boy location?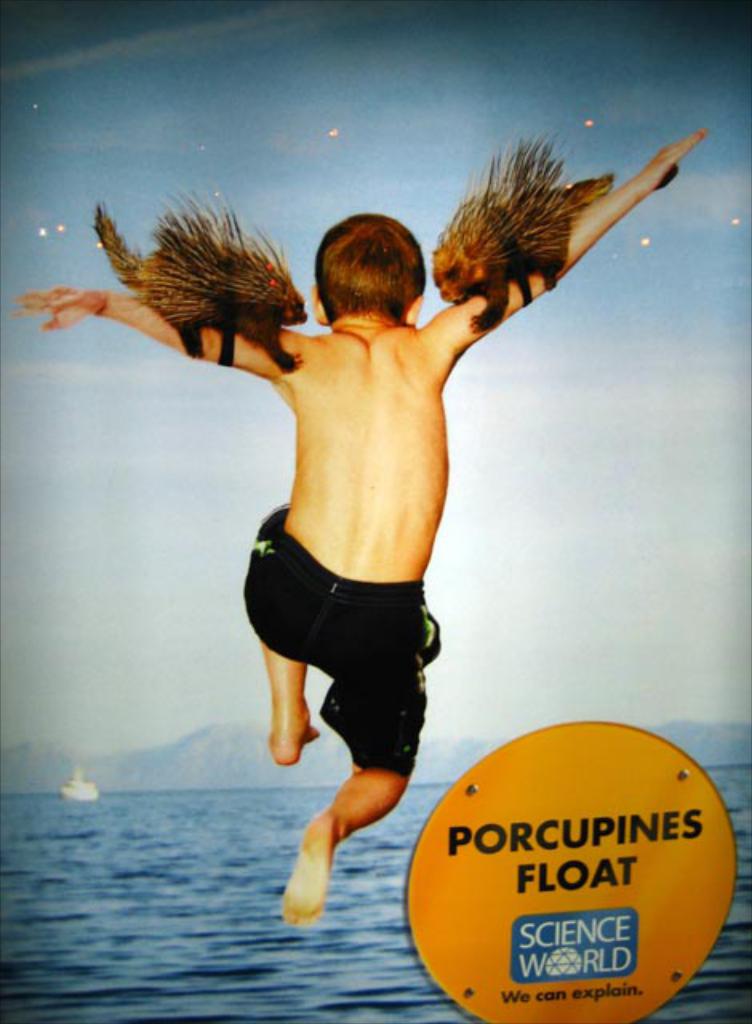
<box>11,118,717,936</box>
